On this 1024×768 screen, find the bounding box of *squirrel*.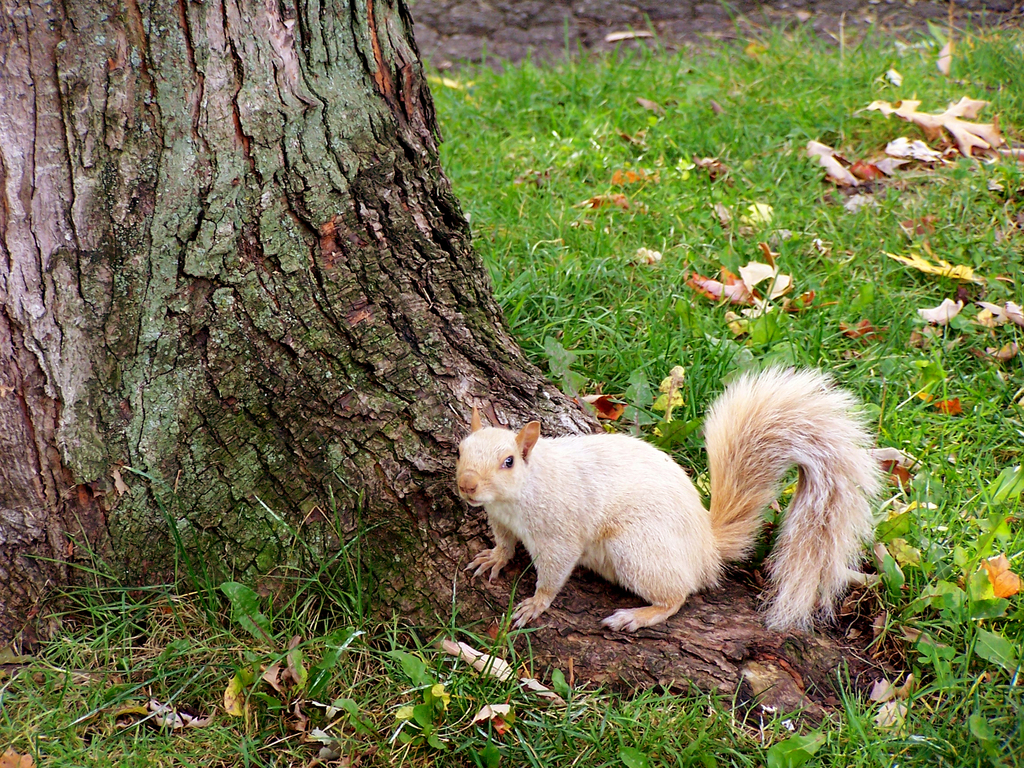
Bounding box: bbox(453, 361, 887, 630).
